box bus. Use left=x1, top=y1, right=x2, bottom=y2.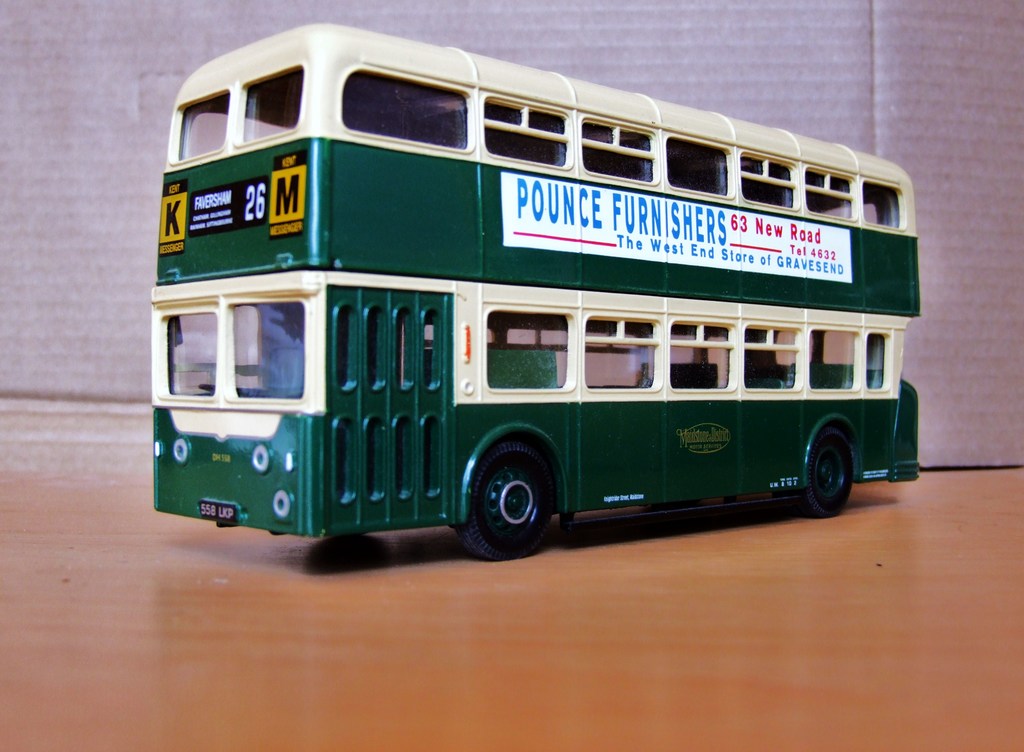
left=143, top=20, right=923, bottom=562.
